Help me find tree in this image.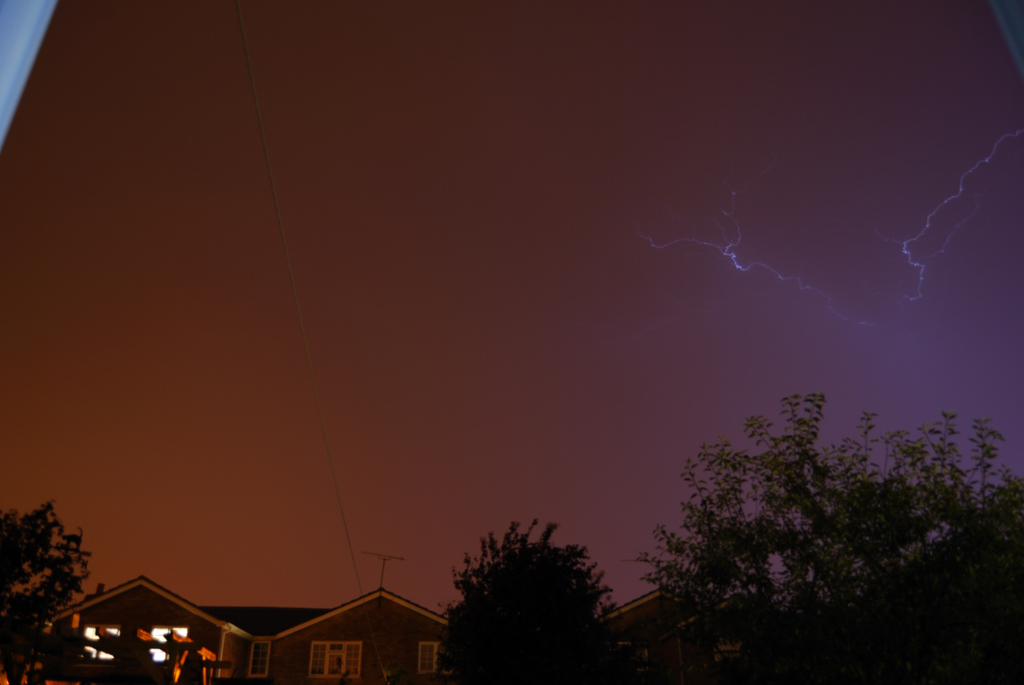
Found it: [left=0, top=502, right=95, bottom=684].
